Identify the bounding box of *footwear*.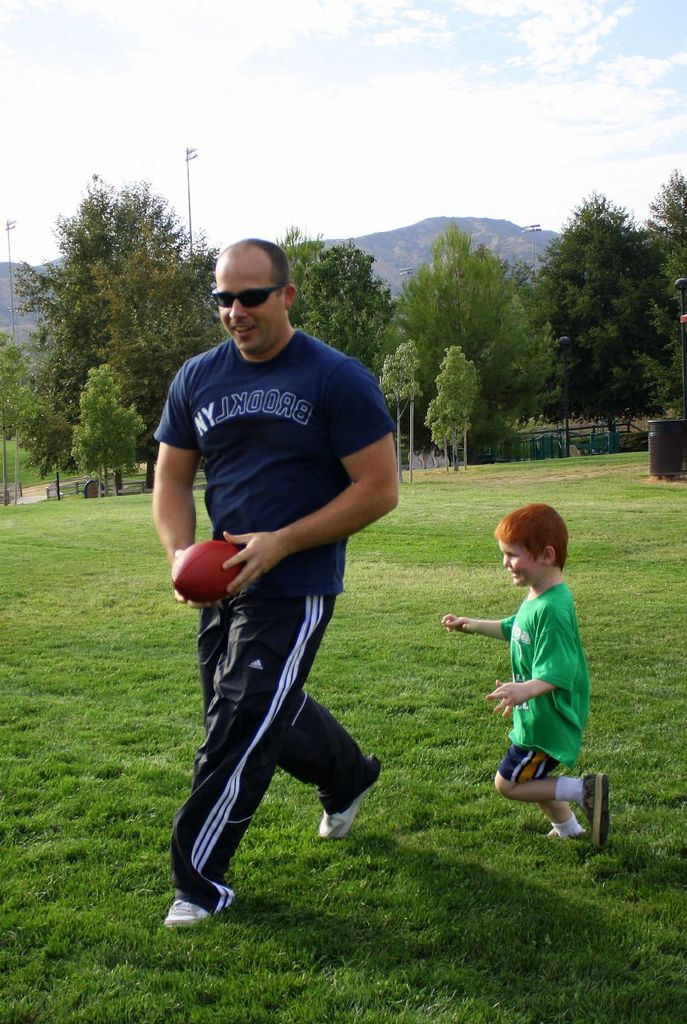
left=170, top=842, right=236, bottom=926.
